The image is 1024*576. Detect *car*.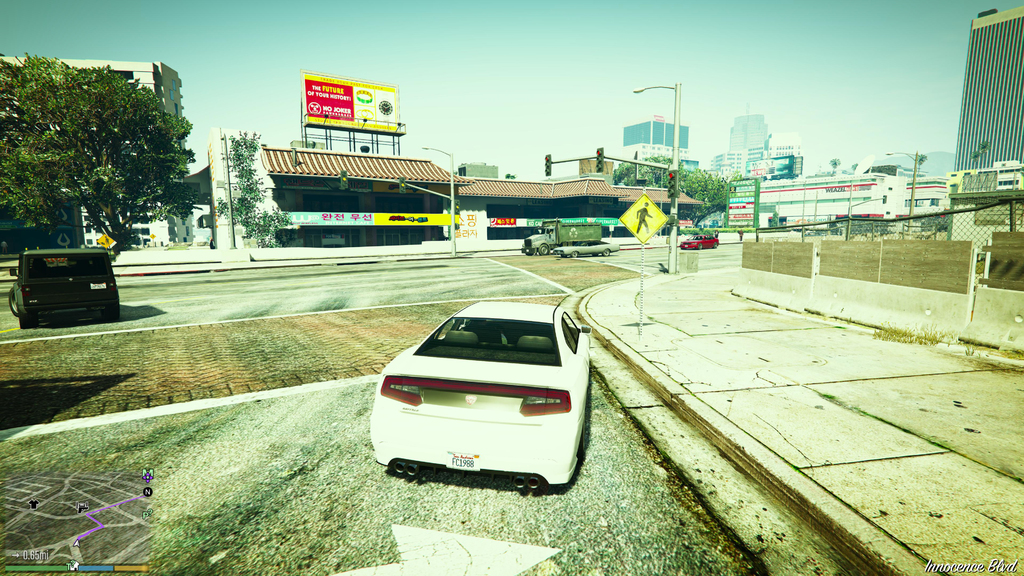
Detection: left=556, top=237, right=620, bottom=255.
